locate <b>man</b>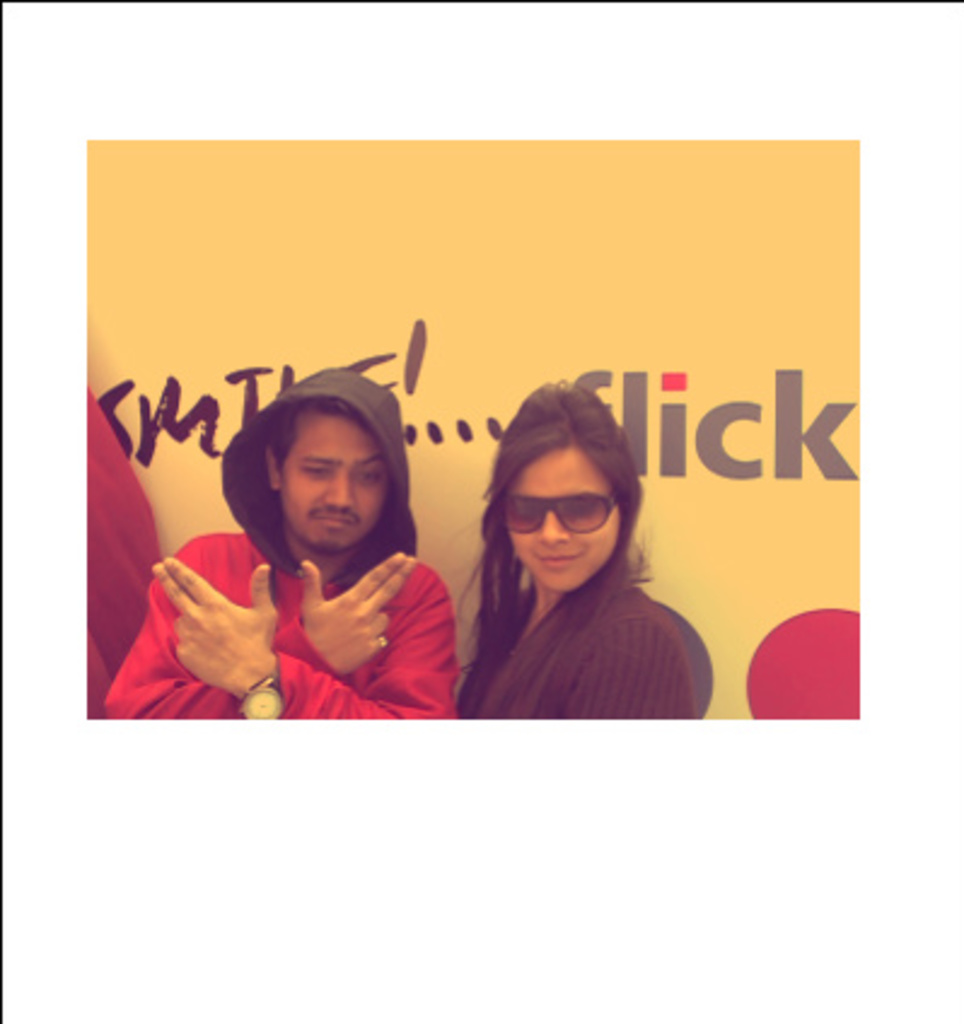
box=[101, 360, 459, 720]
